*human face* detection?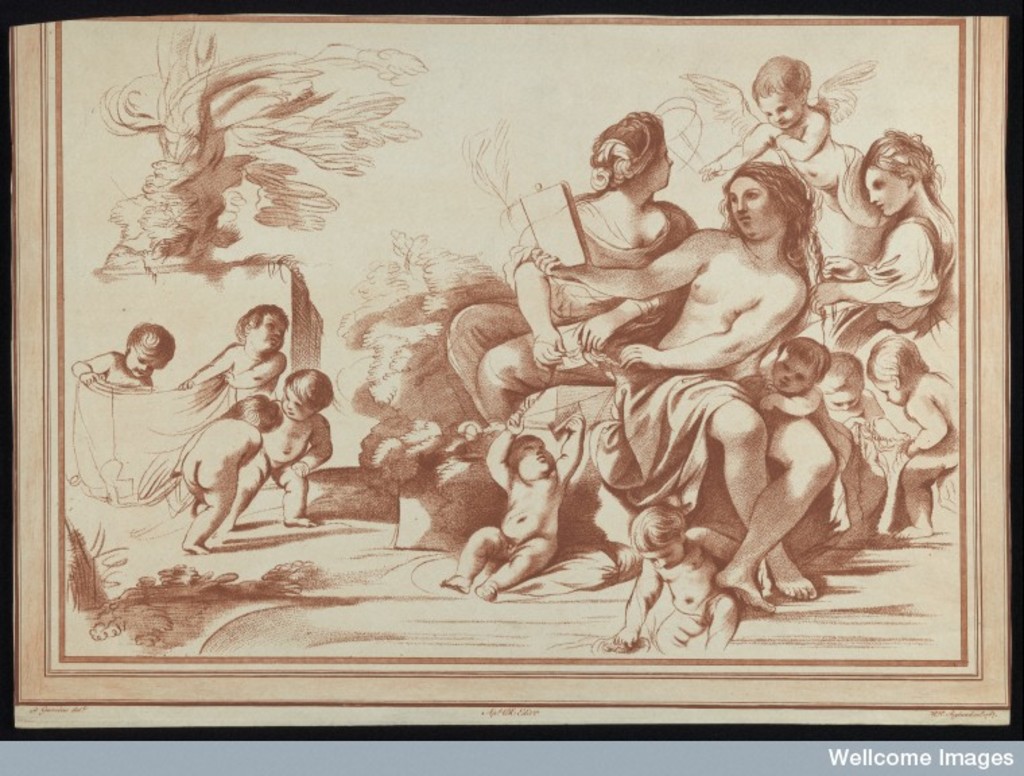
<region>643, 137, 674, 195</region>
